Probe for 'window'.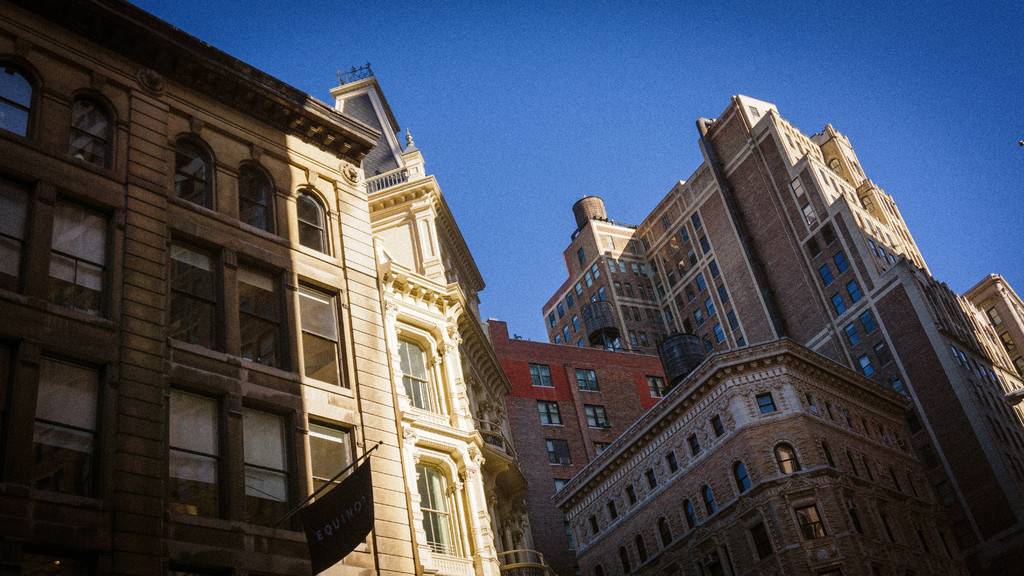
Probe result: {"left": 606, "top": 337, "right": 620, "bottom": 352}.
